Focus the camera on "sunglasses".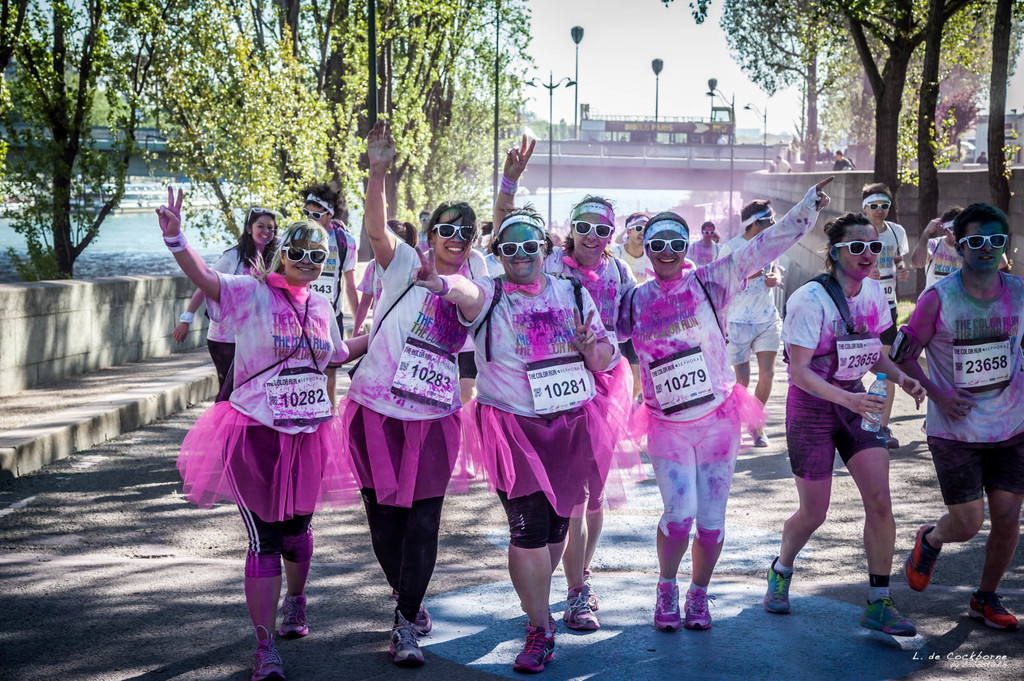
Focus region: 871 200 893 212.
